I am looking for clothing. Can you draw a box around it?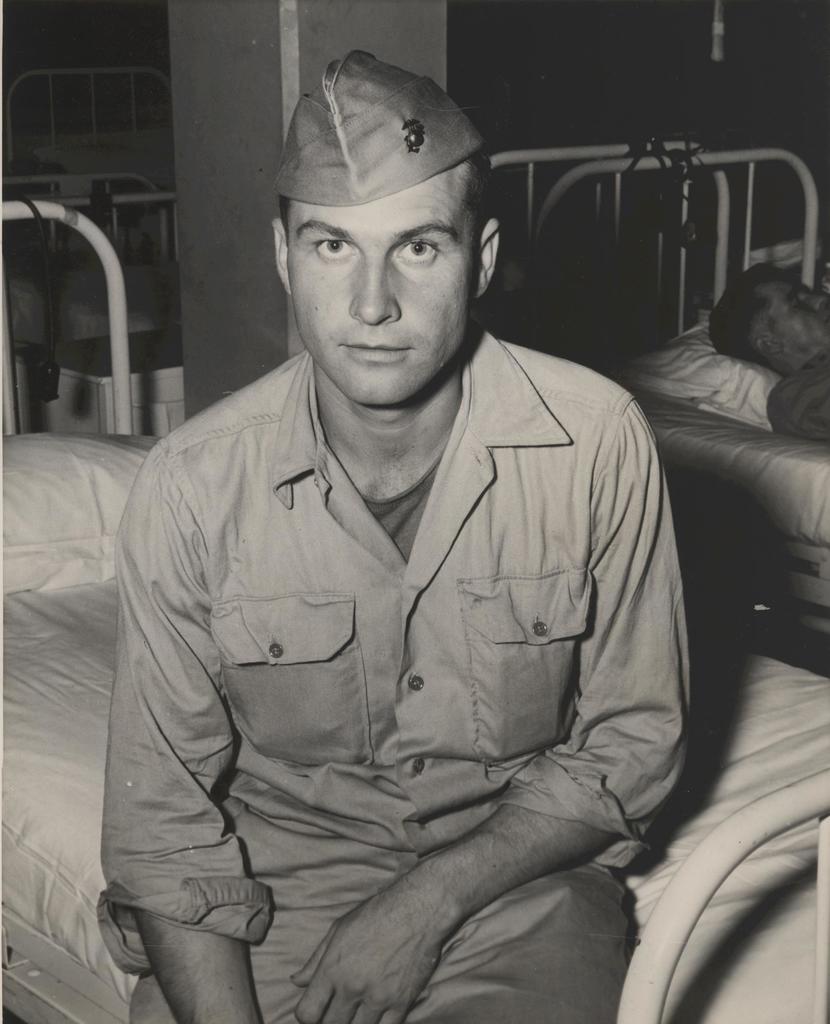
Sure, the bounding box is [left=86, top=300, right=717, bottom=951].
